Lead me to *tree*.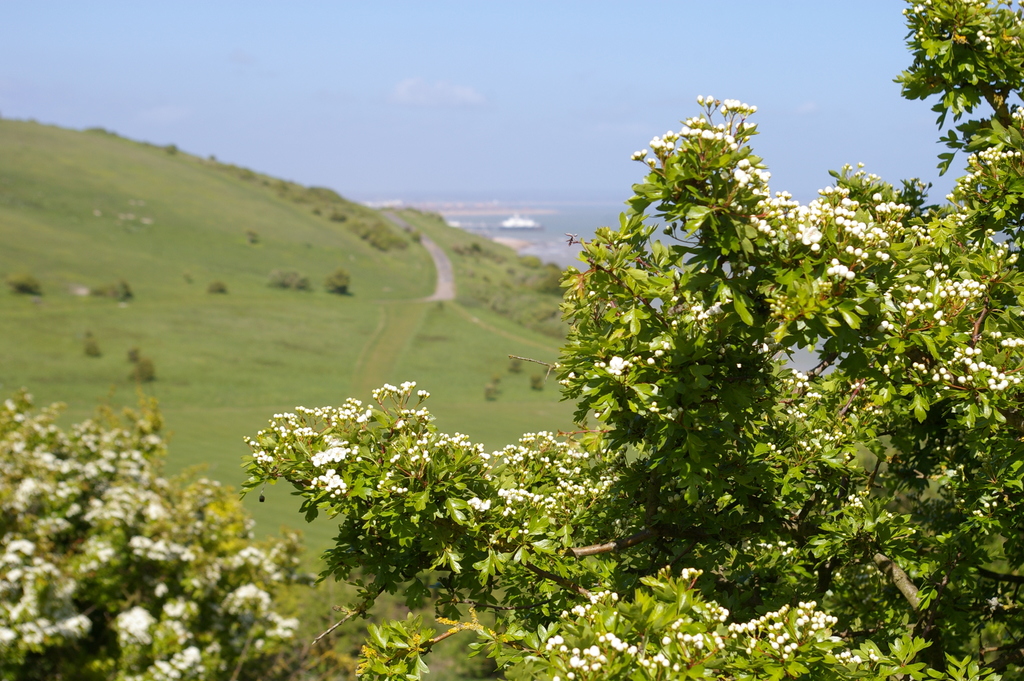
Lead to left=0, top=381, right=320, bottom=680.
